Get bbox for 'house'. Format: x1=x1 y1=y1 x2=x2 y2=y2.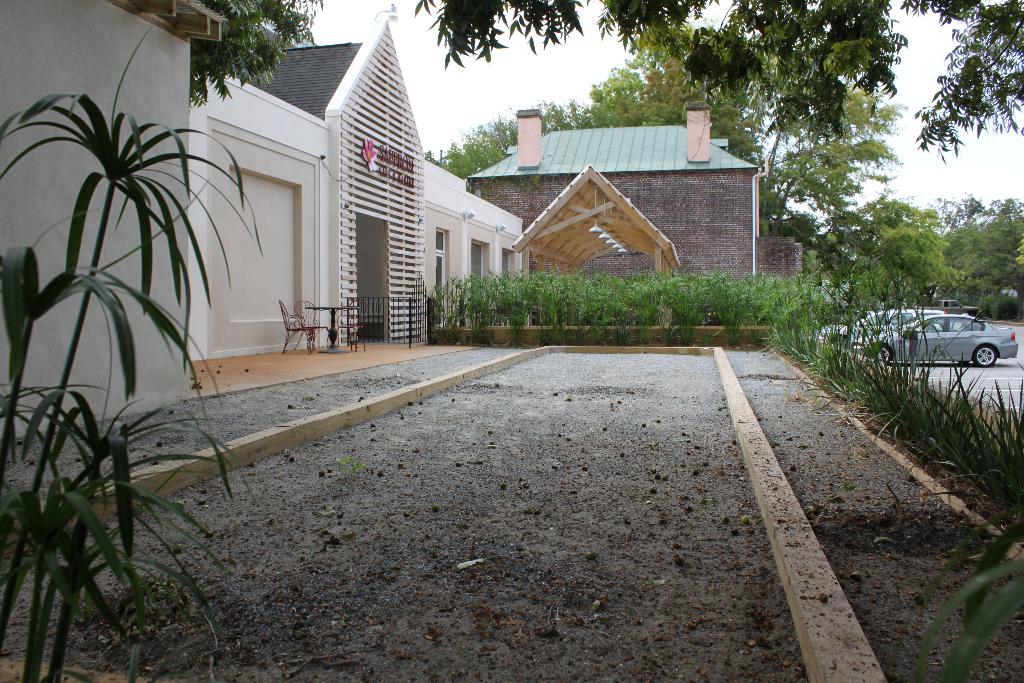
x1=188 y1=0 x2=525 y2=377.
